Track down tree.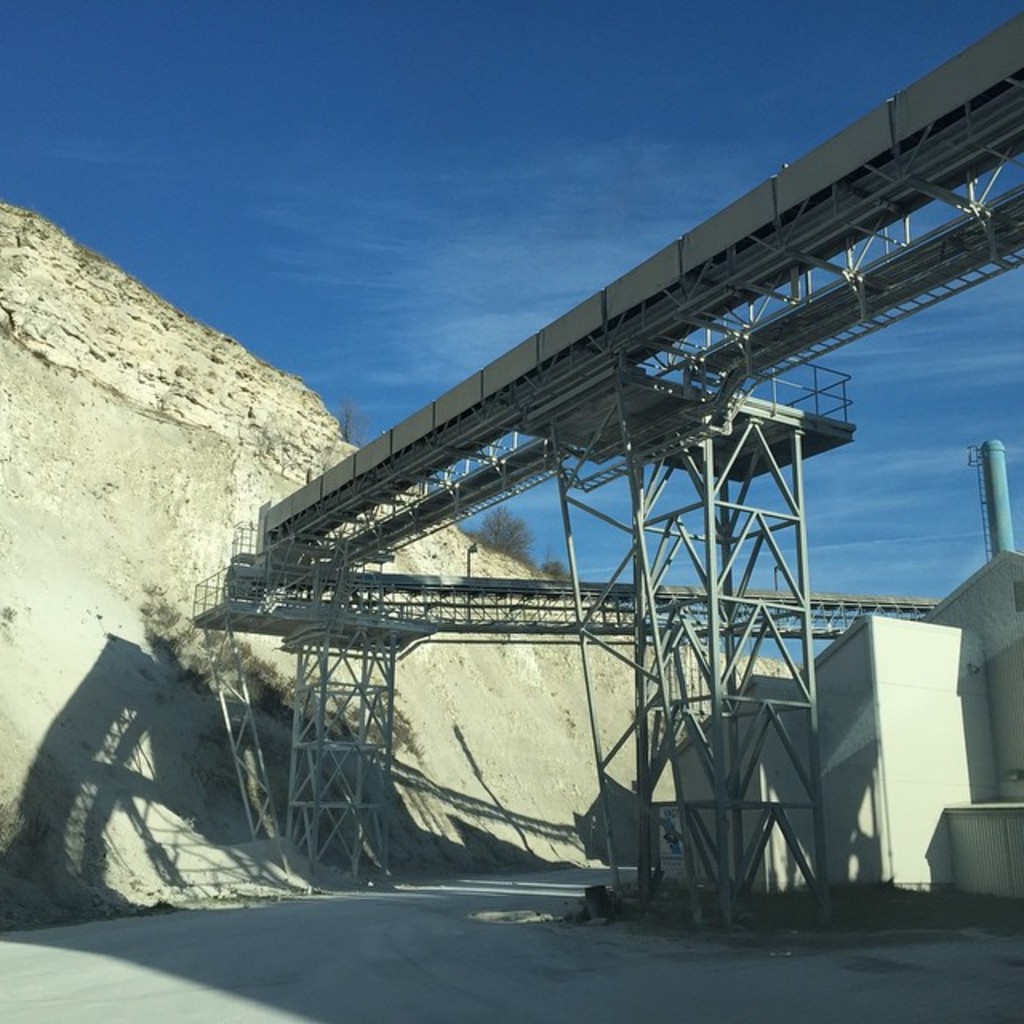
Tracked to <region>530, 555, 570, 584</region>.
